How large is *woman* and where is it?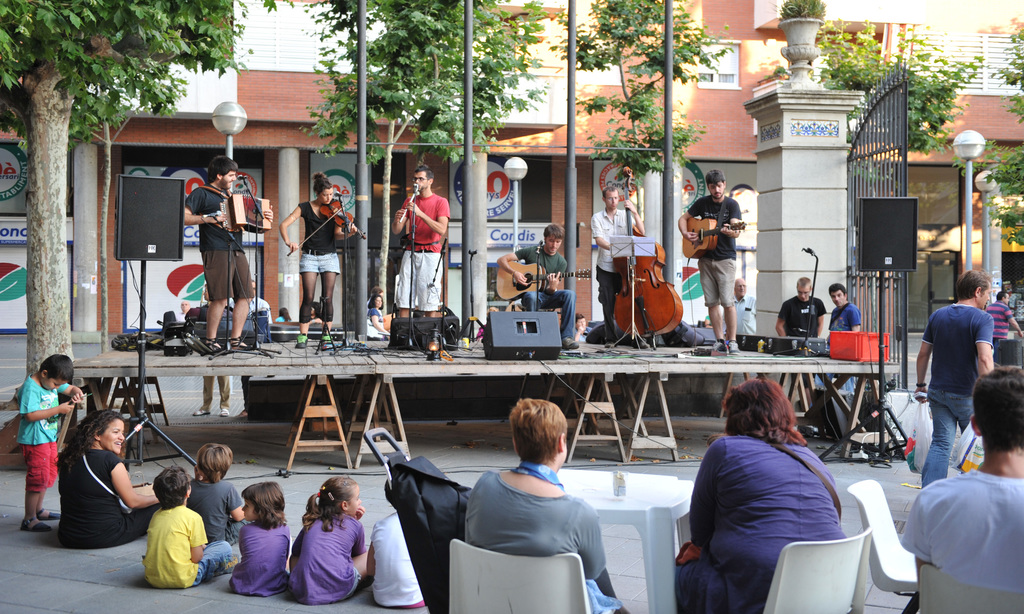
Bounding box: [x1=367, y1=292, x2=395, y2=330].
